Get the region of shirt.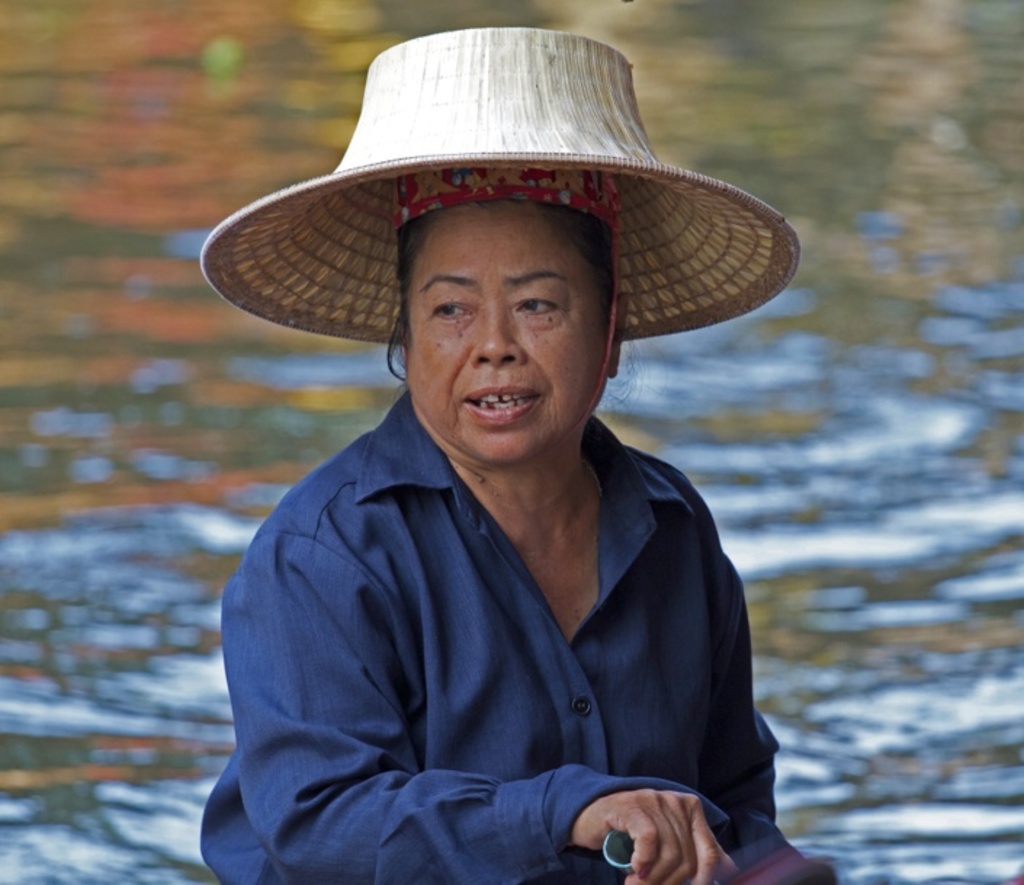
rect(195, 388, 834, 884).
